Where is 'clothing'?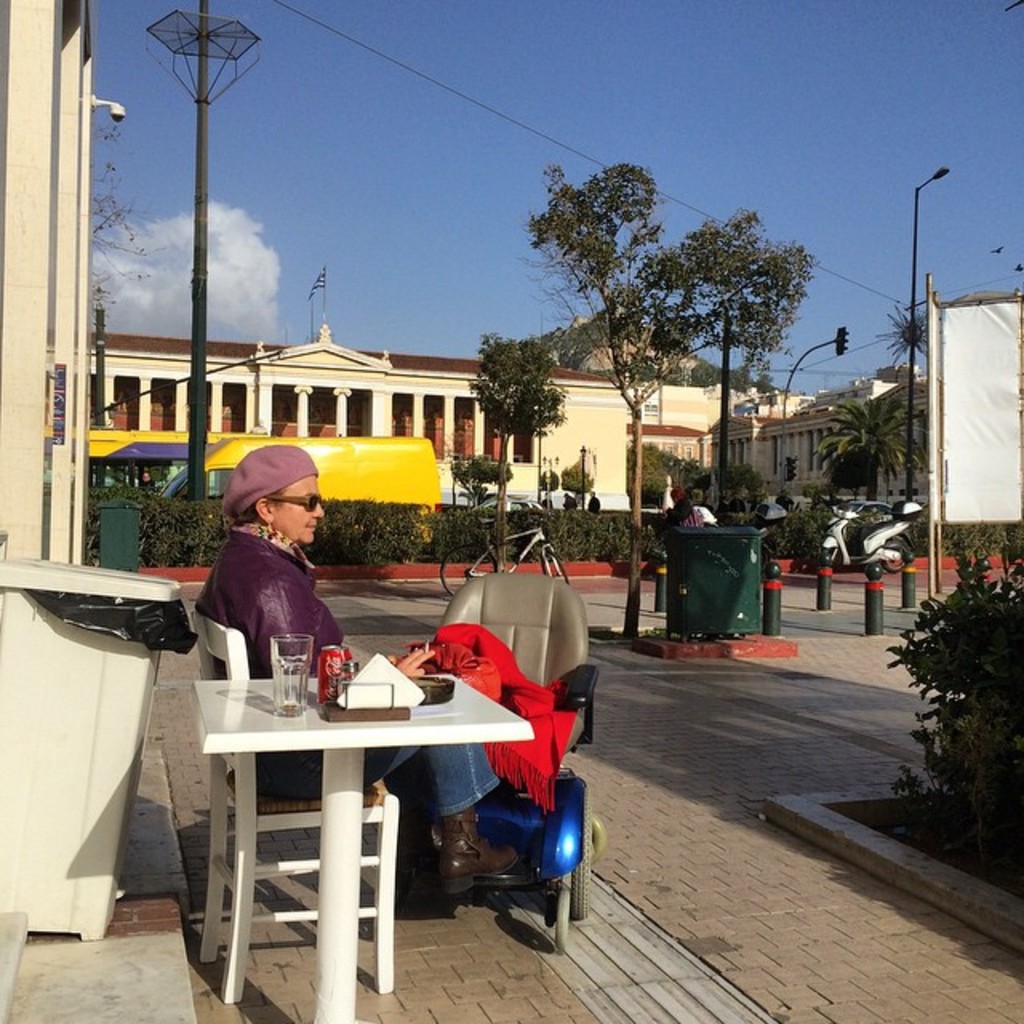
Rect(197, 522, 504, 814).
